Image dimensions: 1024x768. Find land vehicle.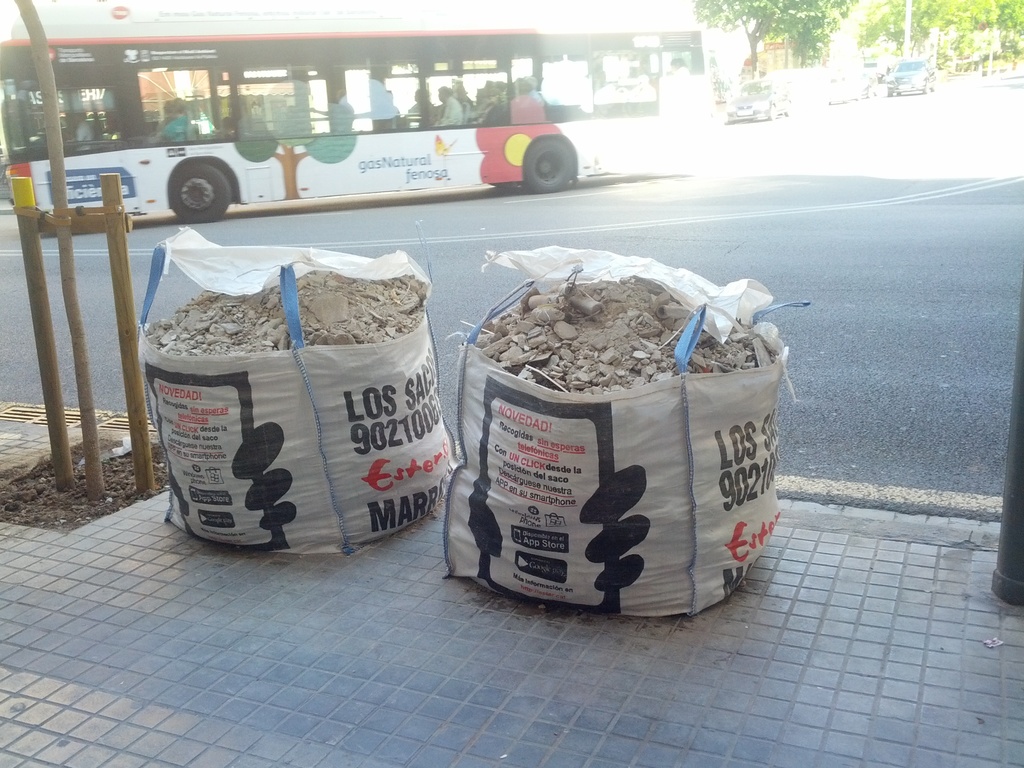
box=[722, 78, 791, 125].
